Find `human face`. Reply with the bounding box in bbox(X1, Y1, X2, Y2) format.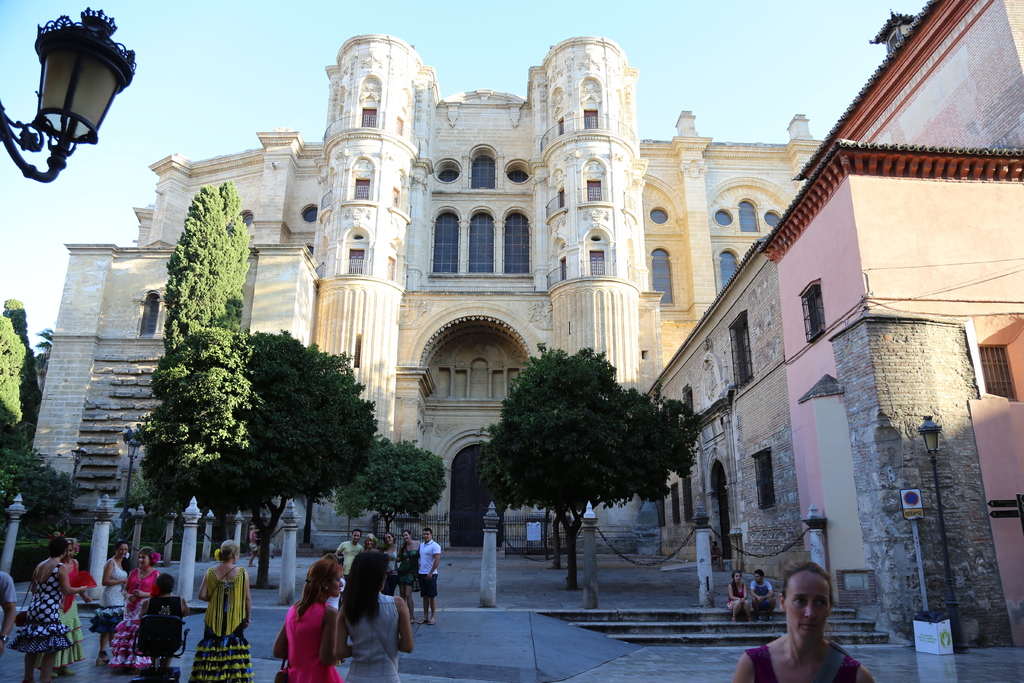
bbox(385, 534, 392, 546).
